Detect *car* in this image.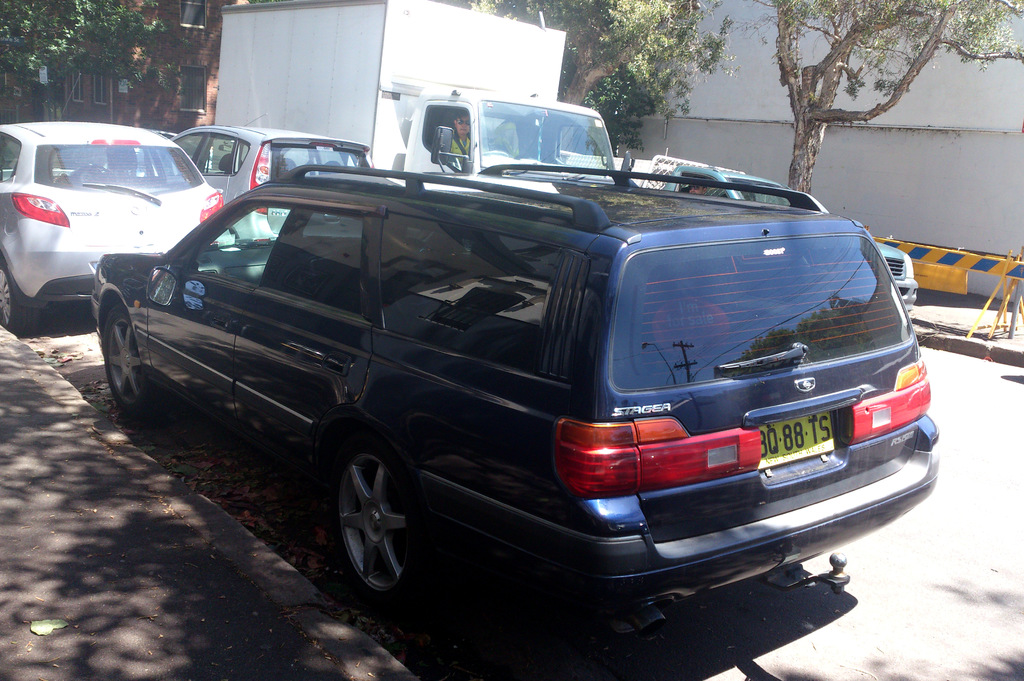
Detection: select_region(134, 128, 214, 173).
